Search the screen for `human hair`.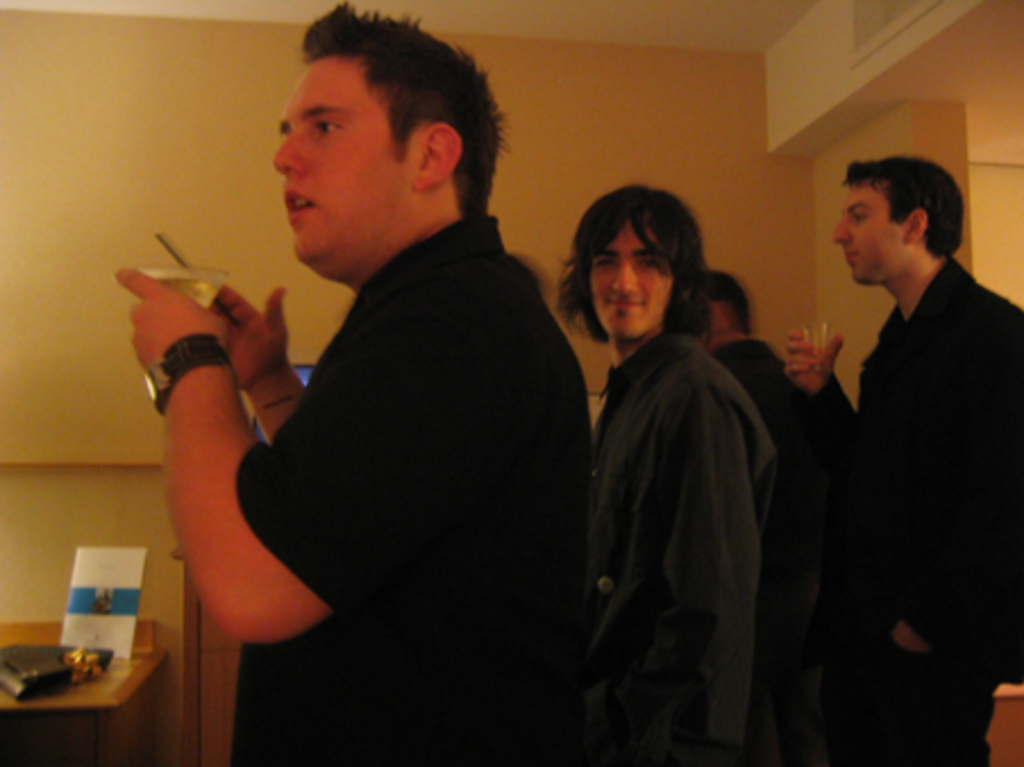
Found at (845, 168, 976, 259).
